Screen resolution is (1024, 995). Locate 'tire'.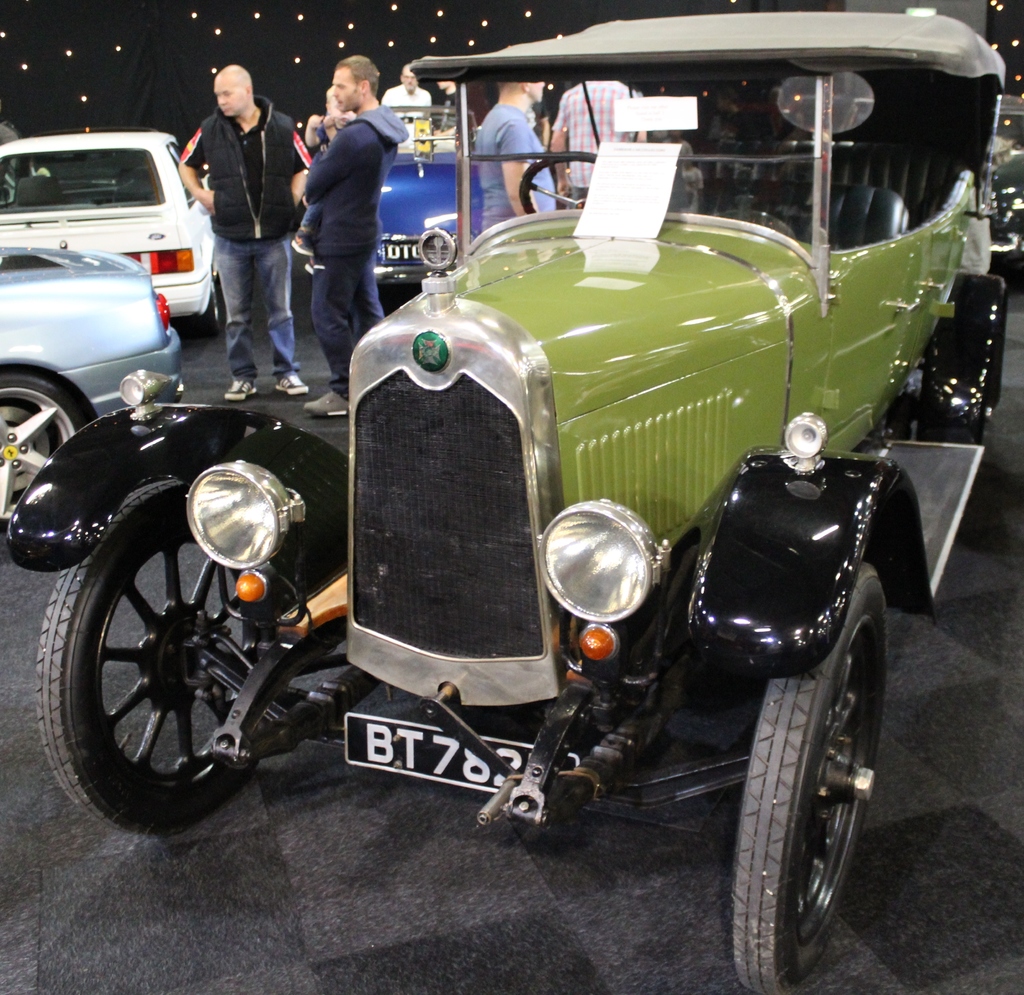
[left=712, top=550, right=911, bottom=980].
